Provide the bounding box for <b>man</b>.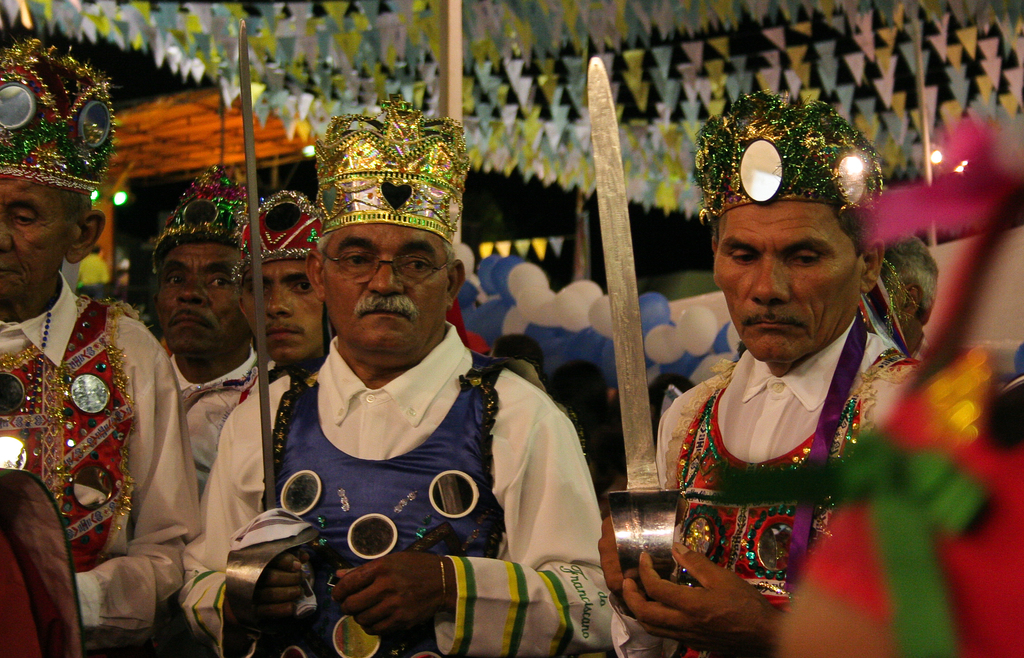
493:334:582:428.
